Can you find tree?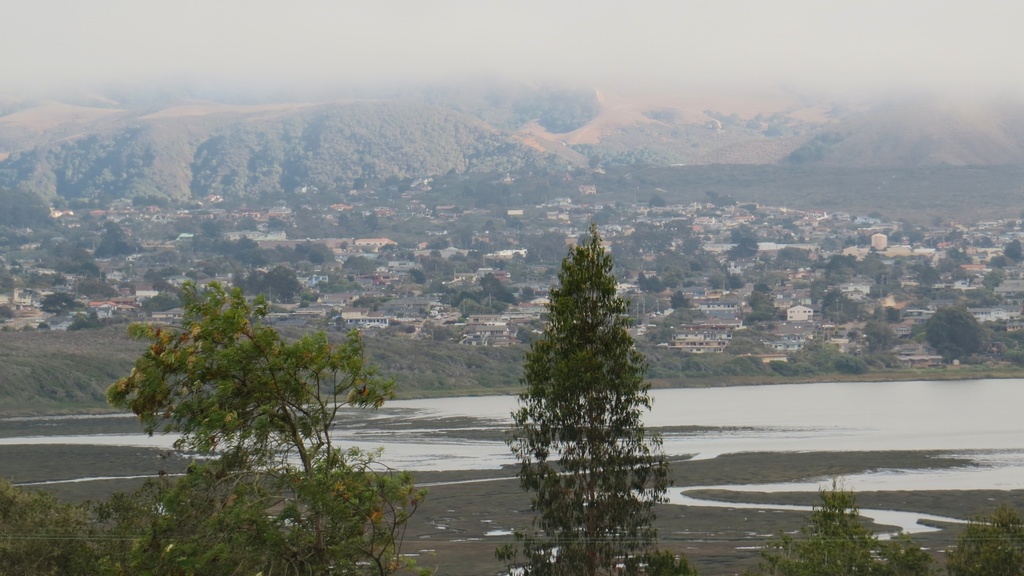
Yes, bounding box: {"x1": 103, "y1": 267, "x2": 420, "y2": 575}.
